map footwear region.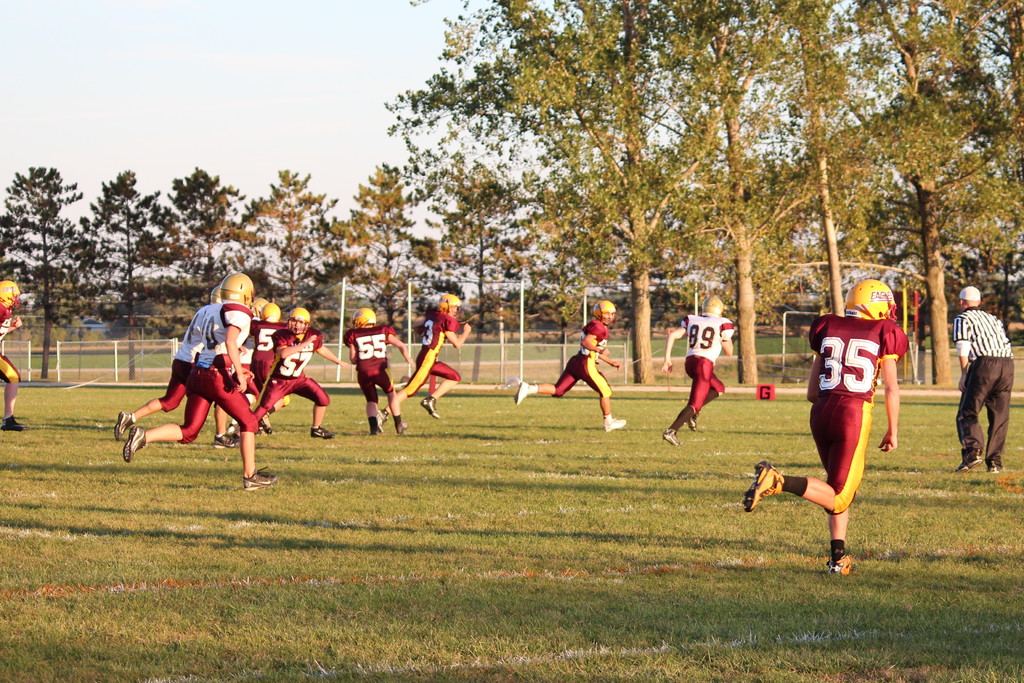
Mapped to 419,397,440,420.
